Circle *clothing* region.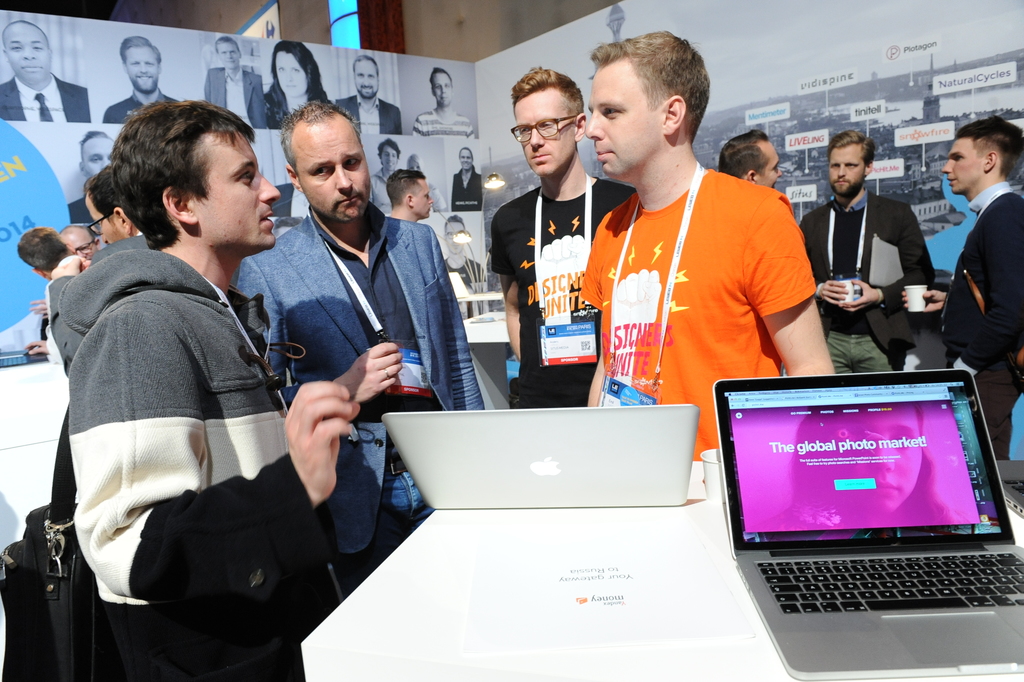
Region: bbox=(584, 131, 831, 425).
